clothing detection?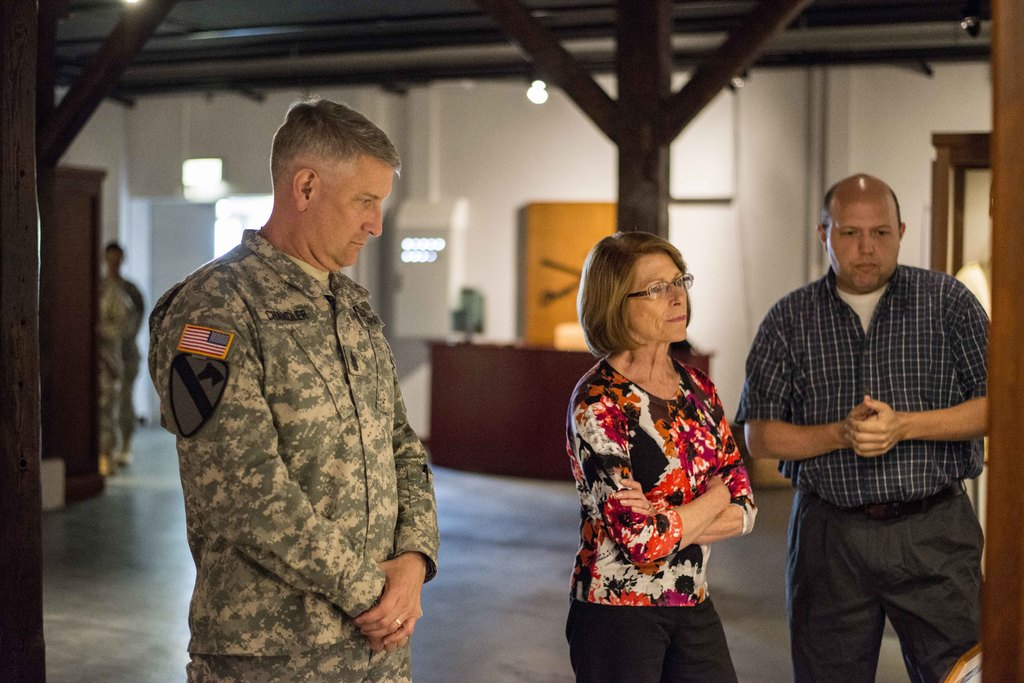
564/357/760/682
